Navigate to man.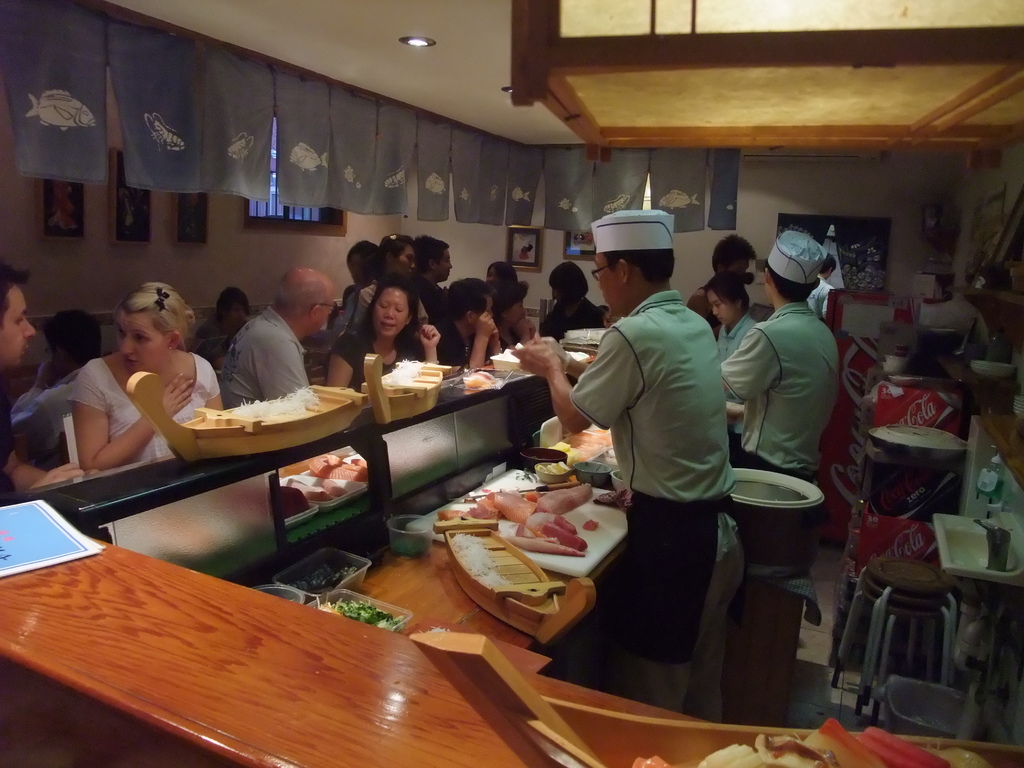
Navigation target: (left=0, top=257, right=84, bottom=483).
